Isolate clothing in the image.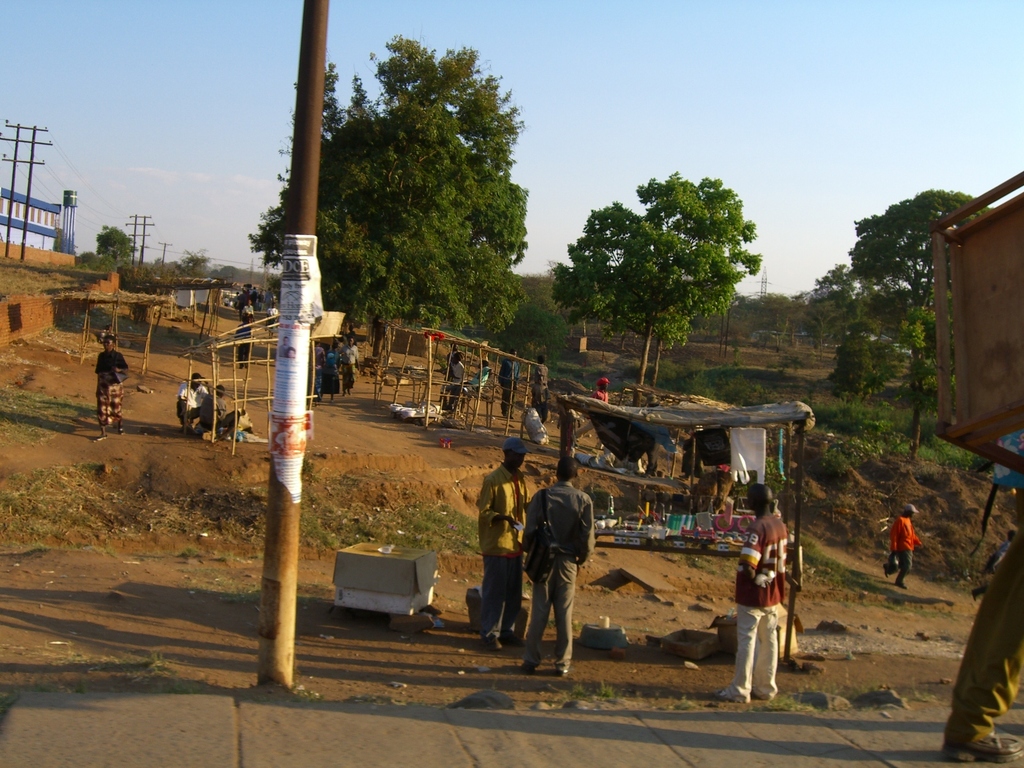
Isolated region: (left=446, top=350, right=465, bottom=386).
